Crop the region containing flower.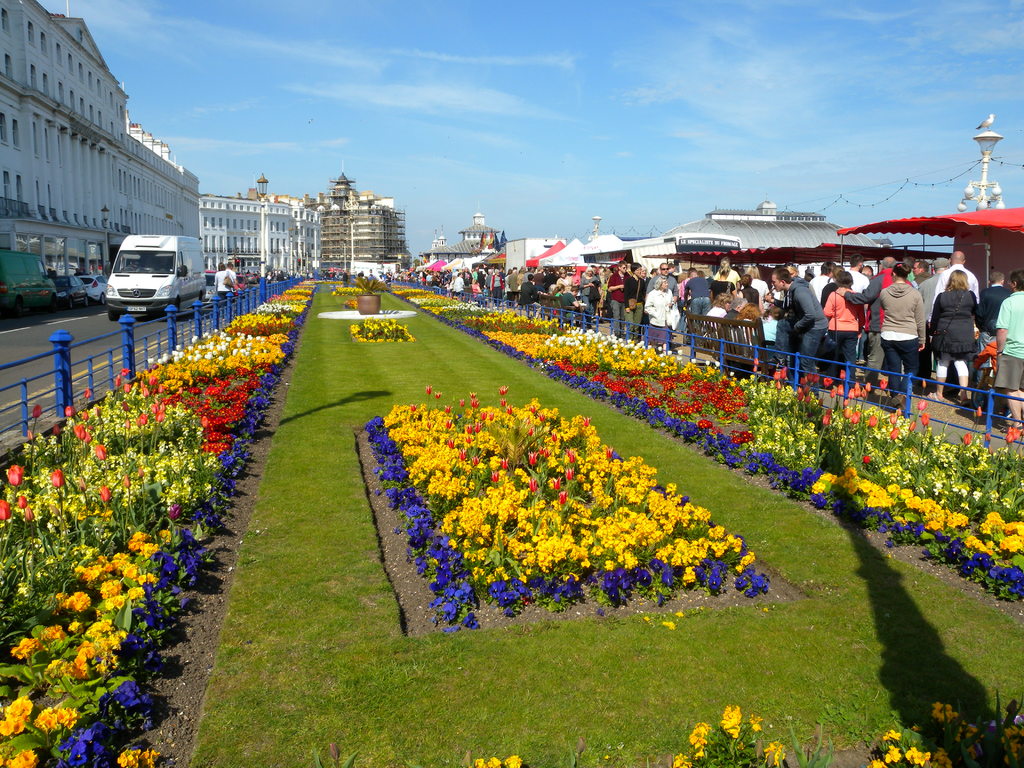
Crop region: detection(30, 402, 41, 420).
